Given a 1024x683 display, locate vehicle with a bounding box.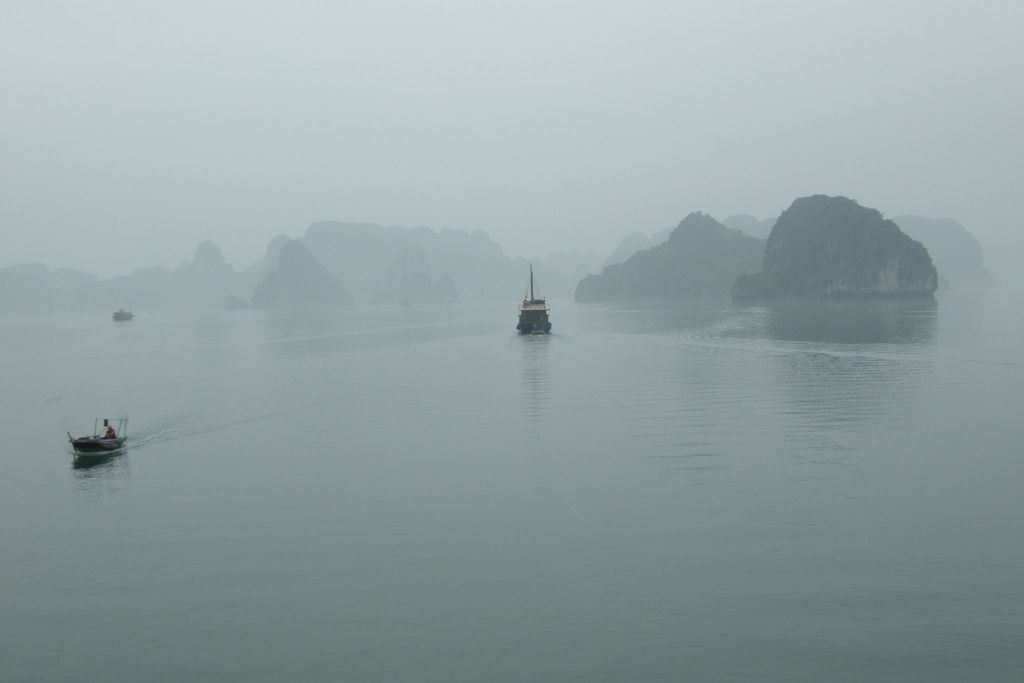
Located: select_region(514, 263, 552, 336).
